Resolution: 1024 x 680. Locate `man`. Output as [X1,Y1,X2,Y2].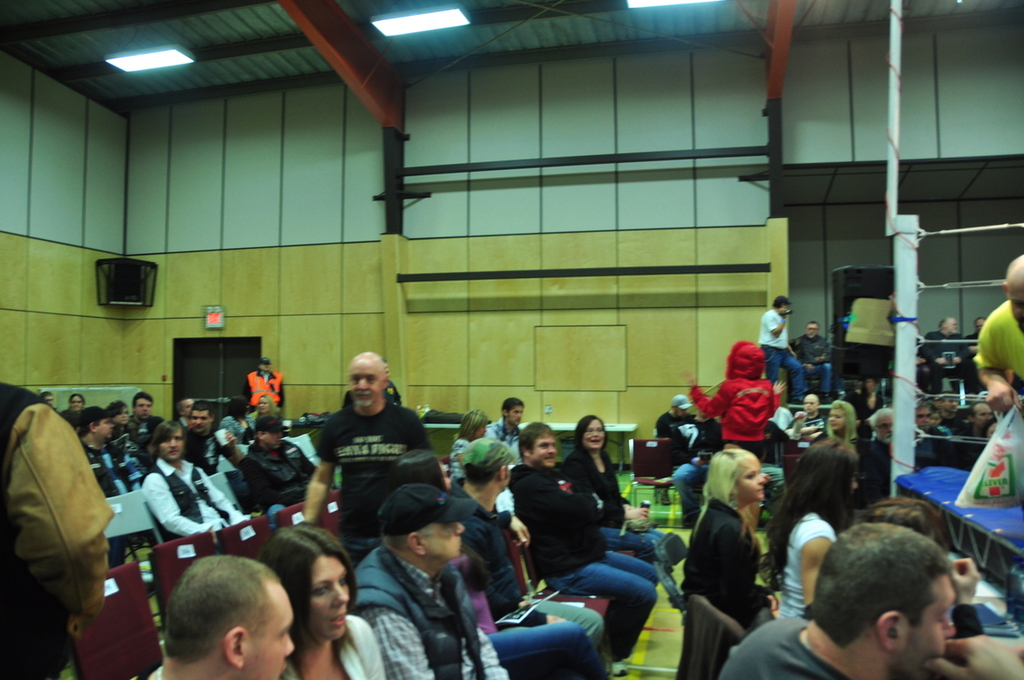
[145,557,295,679].
